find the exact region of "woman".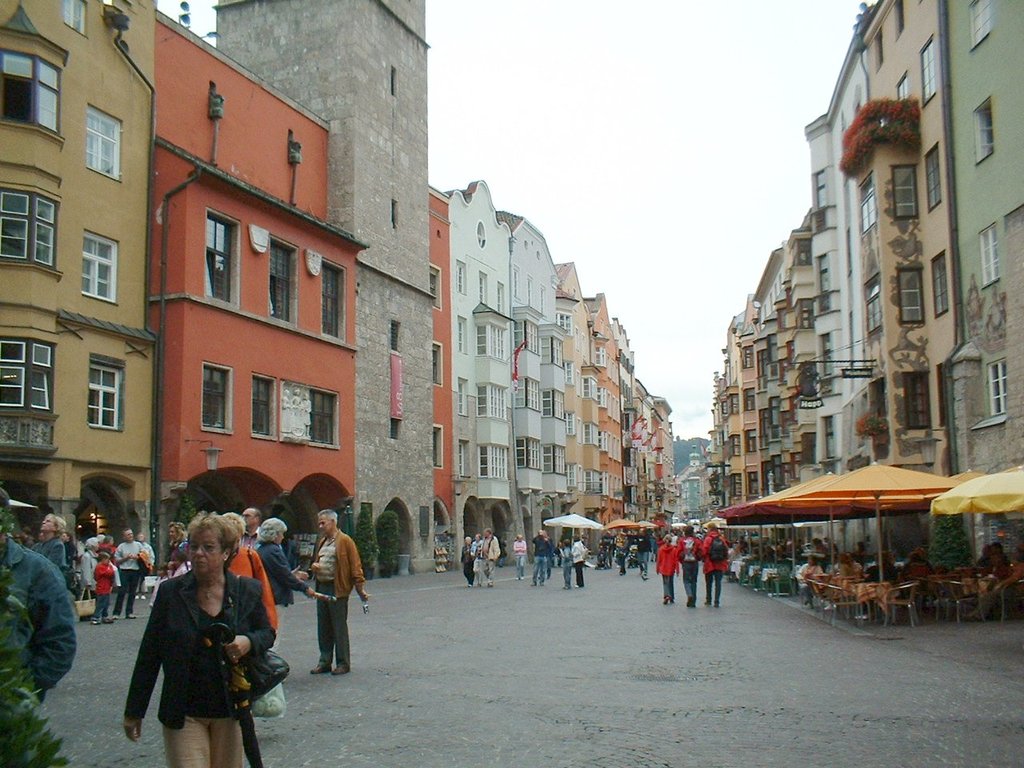
Exact region: (left=250, top=518, right=317, bottom=609).
